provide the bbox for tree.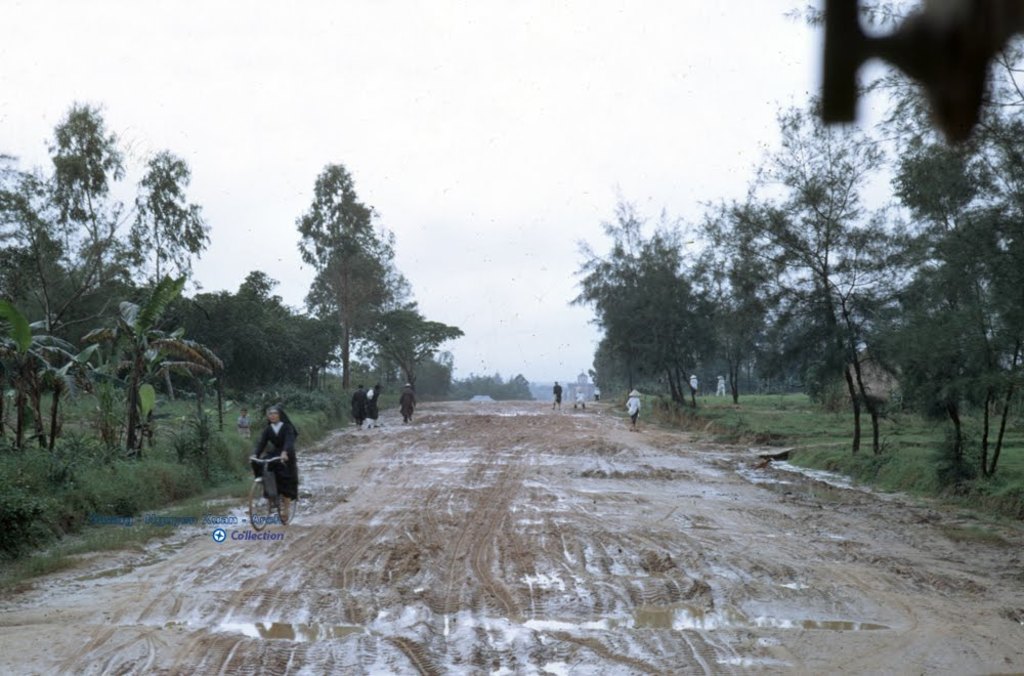
BBox(563, 194, 699, 423).
